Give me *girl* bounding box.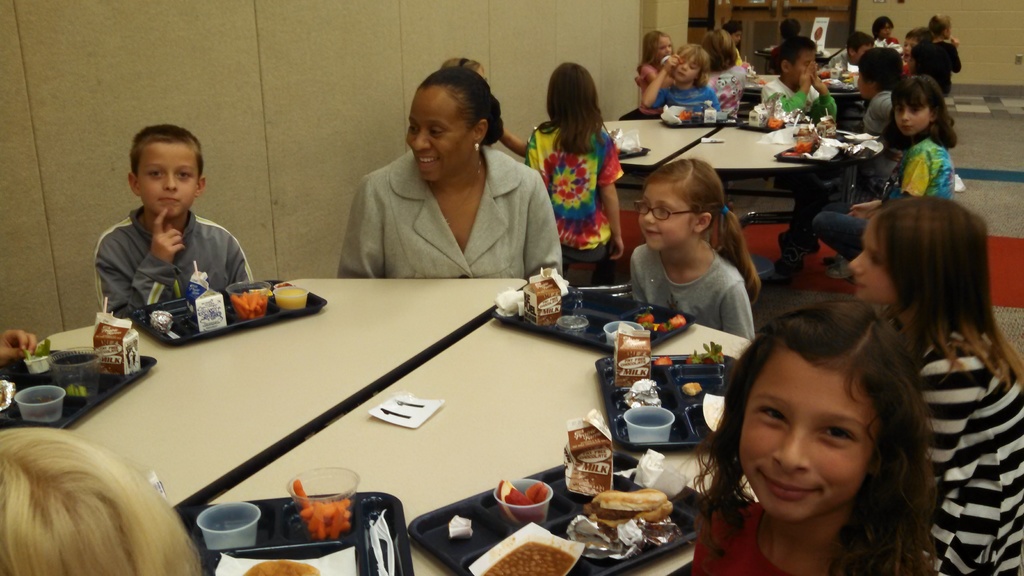
detection(879, 73, 961, 202).
